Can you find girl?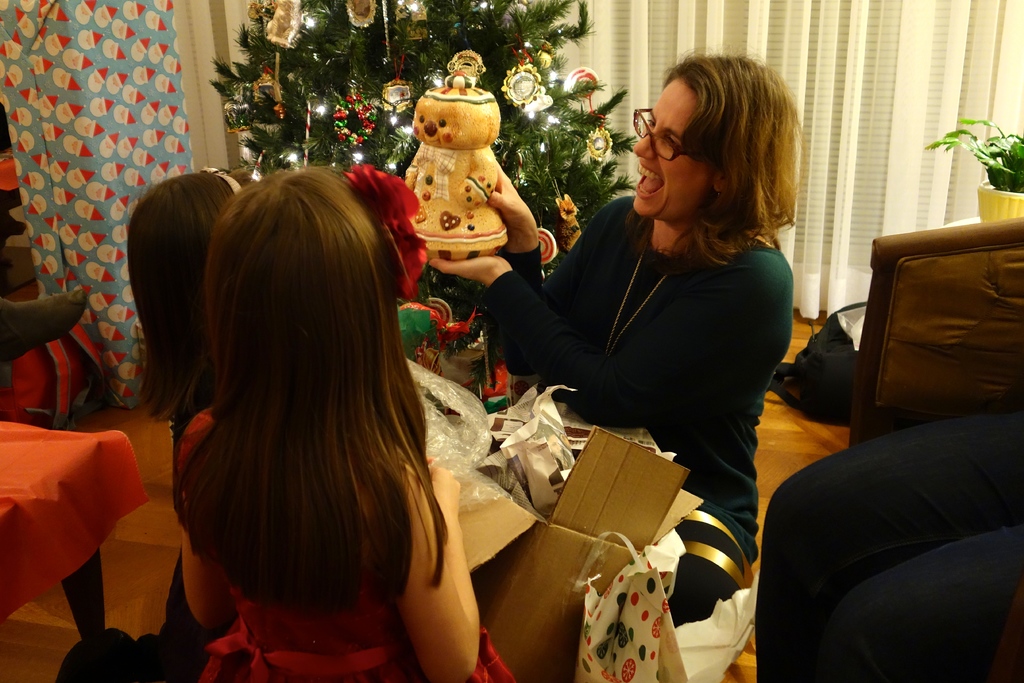
Yes, bounding box: 179,157,514,681.
